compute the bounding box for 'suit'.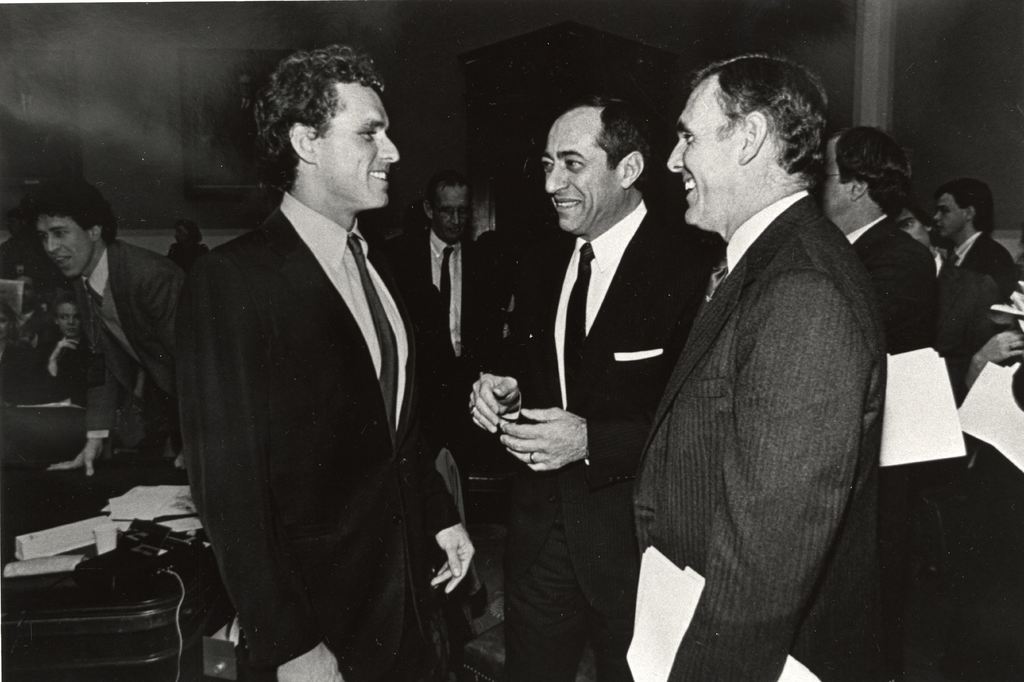
region(172, 208, 462, 681).
